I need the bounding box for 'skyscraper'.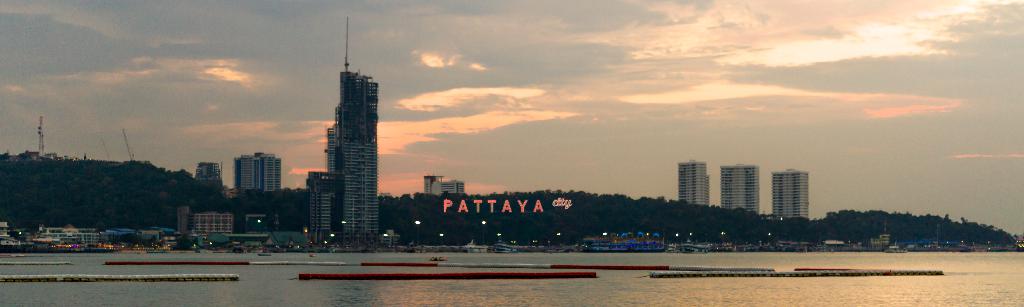
Here it is: (202,202,234,239).
